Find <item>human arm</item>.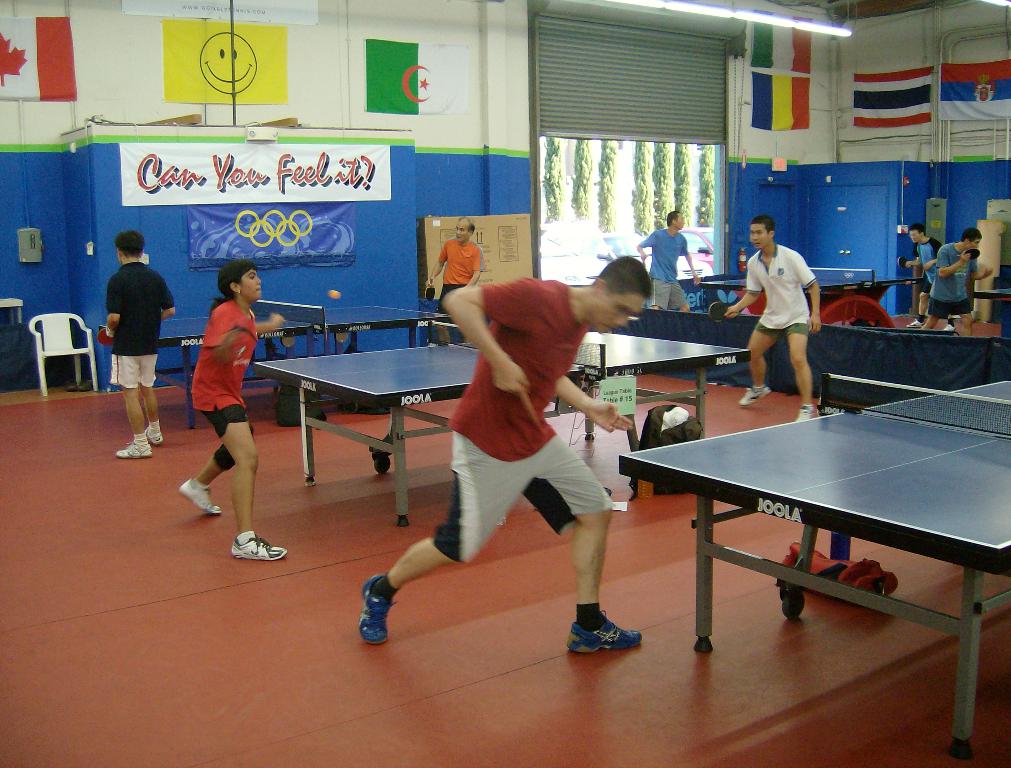
<region>143, 265, 179, 332</region>.
